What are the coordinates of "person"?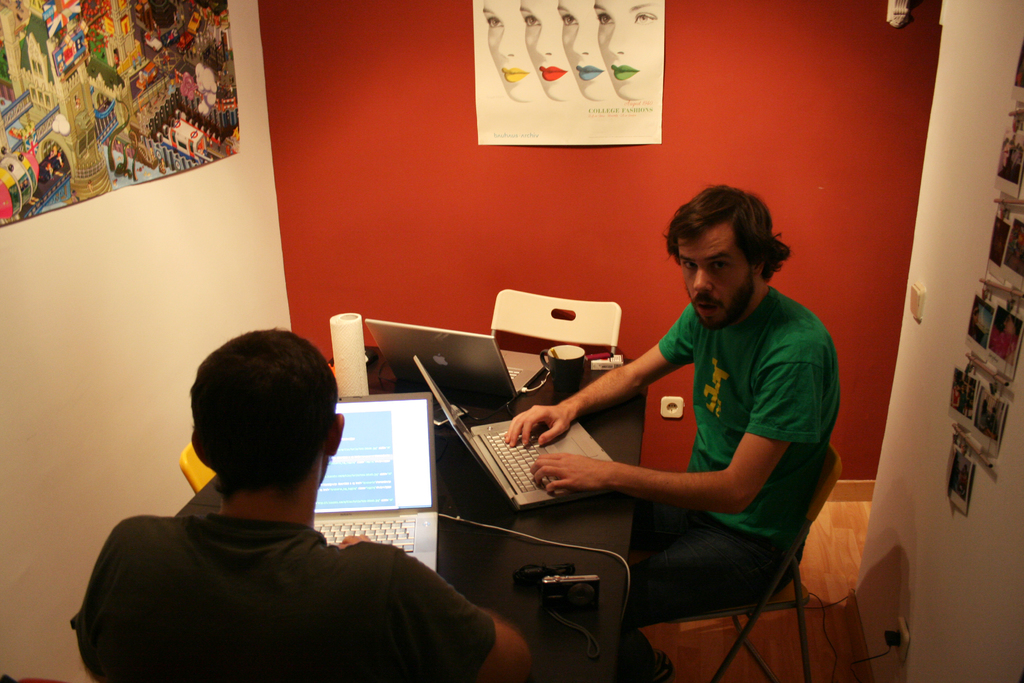
80, 327, 502, 682.
